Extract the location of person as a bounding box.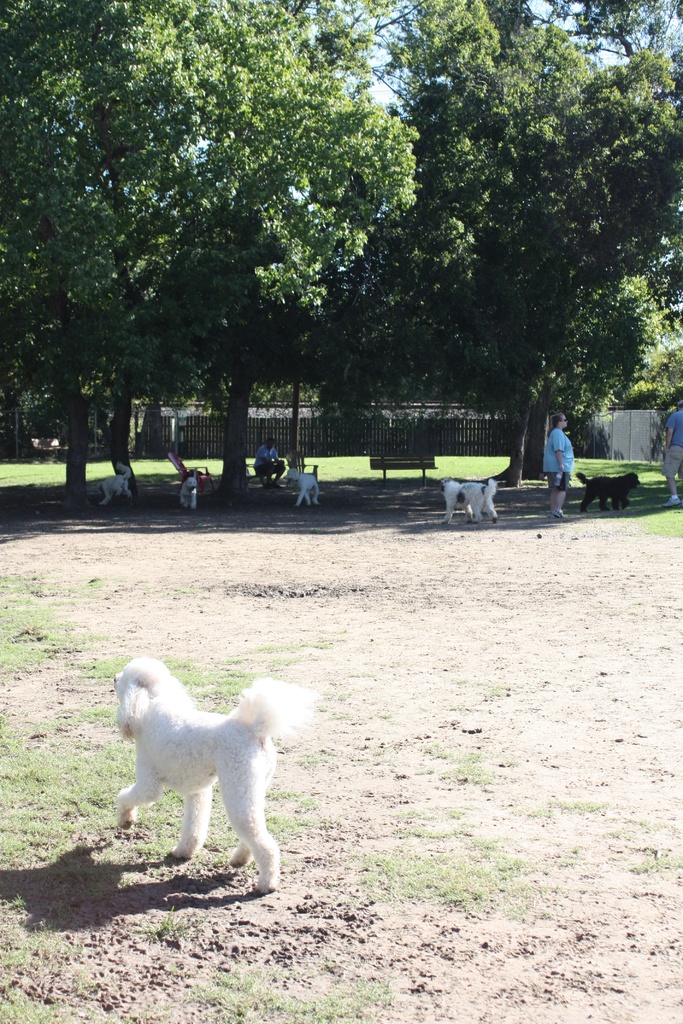
region(255, 438, 288, 497).
